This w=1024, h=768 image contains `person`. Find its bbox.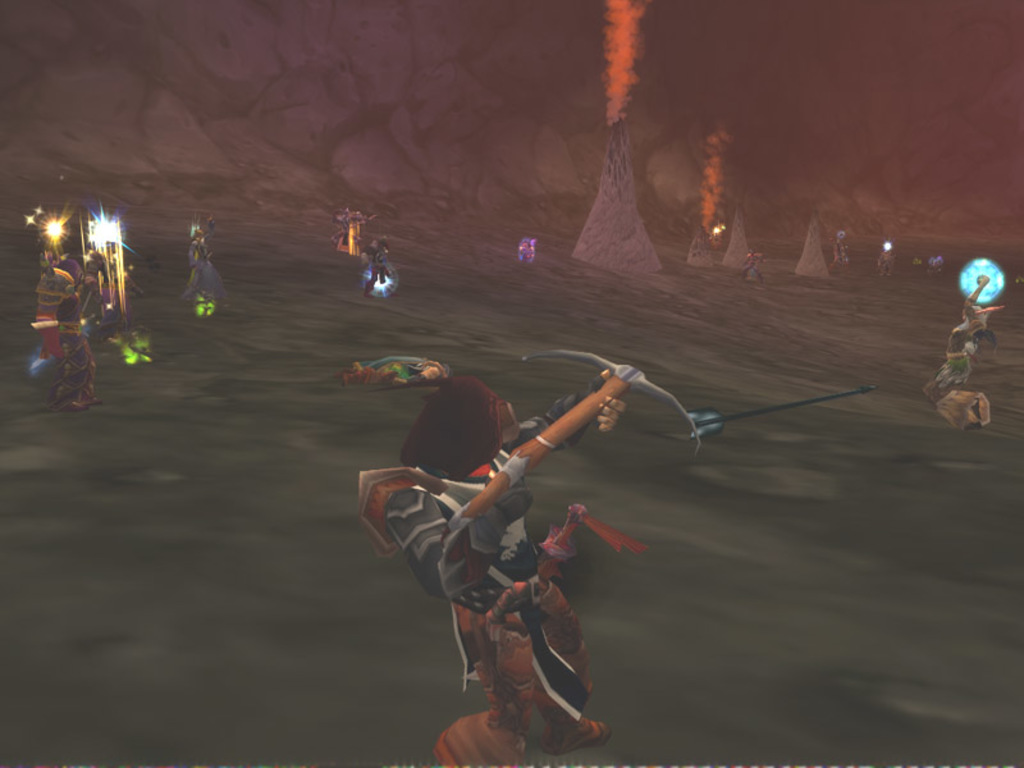
crop(398, 375, 612, 758).
